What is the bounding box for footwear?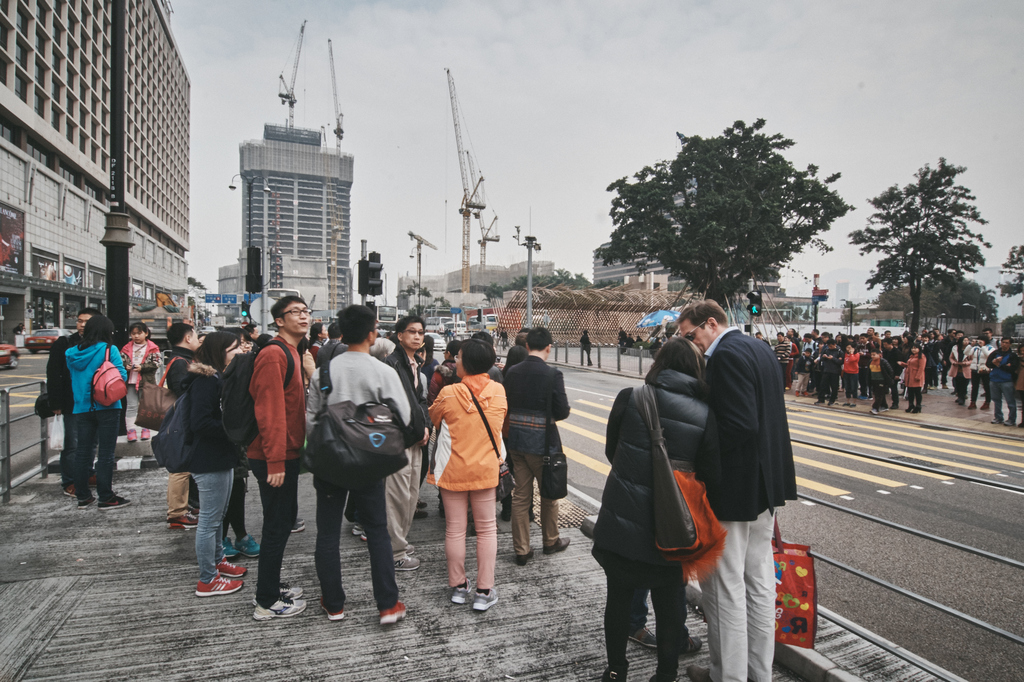
627, 627, 653, 648.
